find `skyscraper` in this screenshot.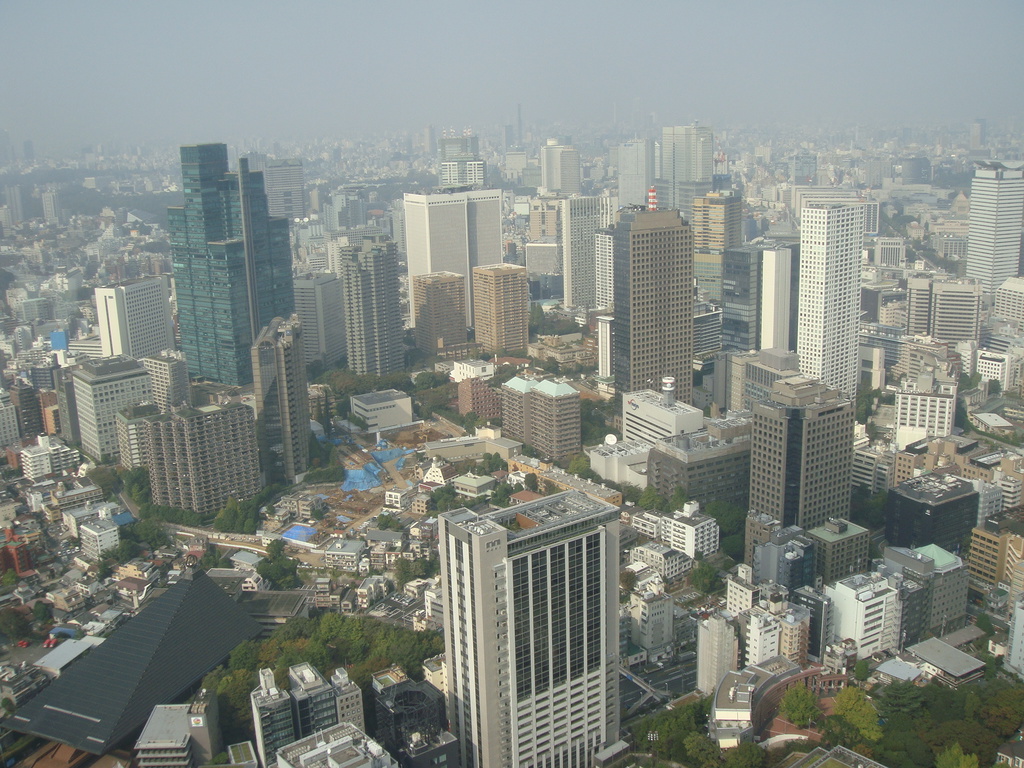
The bounding box for `skyscraper` is x1=470 y1=158 x2=486 y2=183.
